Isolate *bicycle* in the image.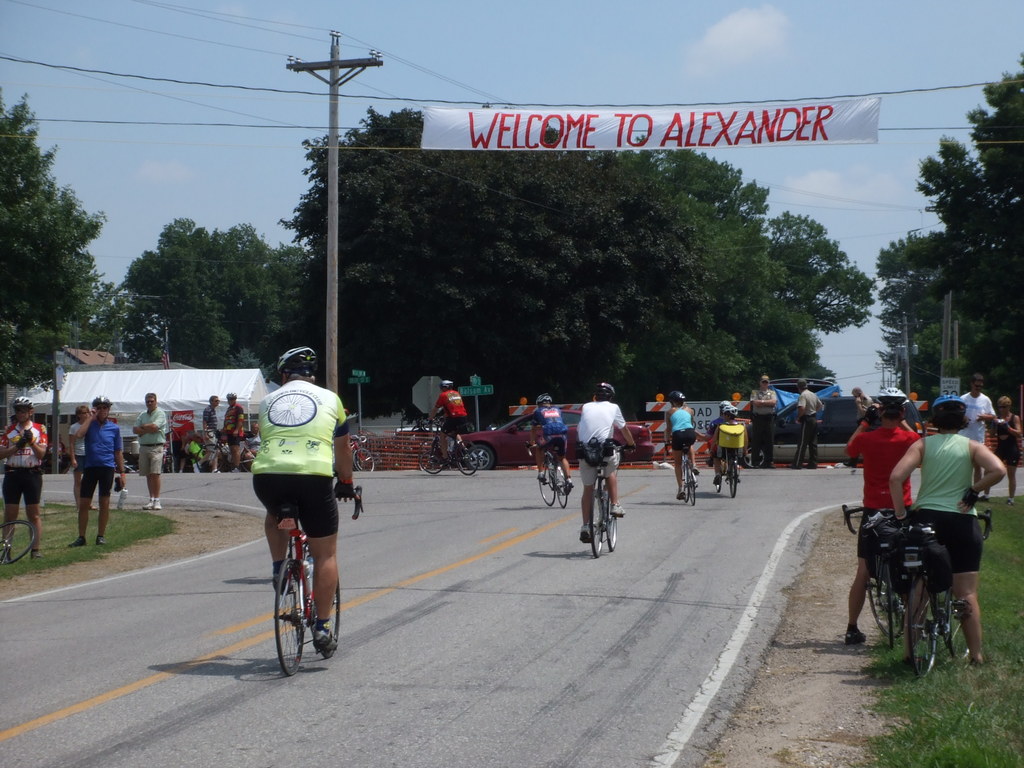
Isolated region: 663/442/703/509.
